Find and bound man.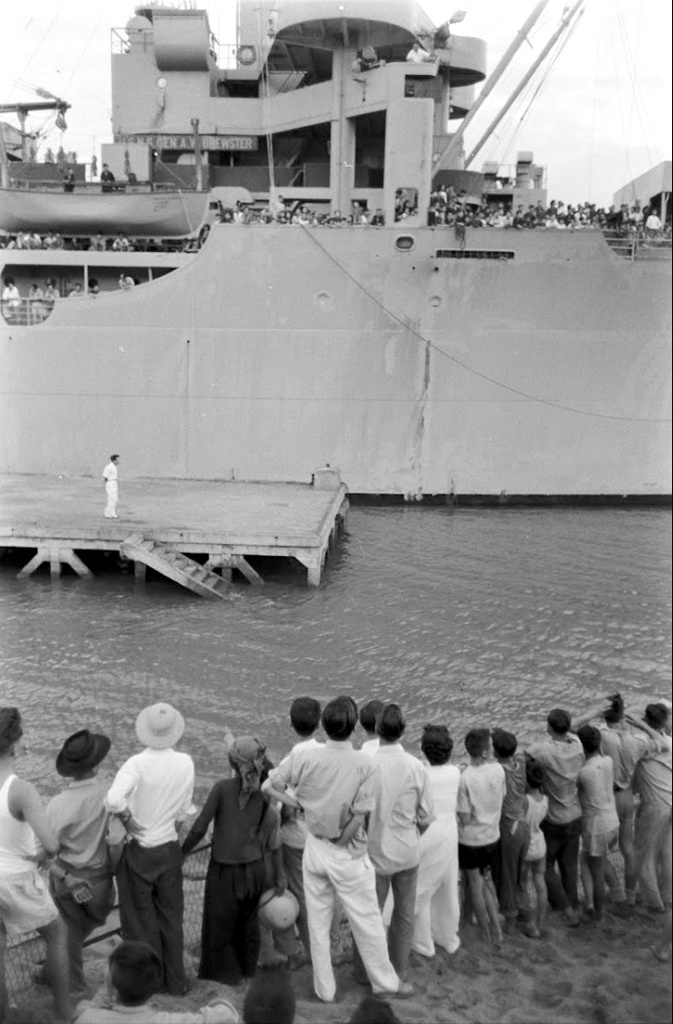
Bound: [left=101, top=160, right=115, bottom=192].
